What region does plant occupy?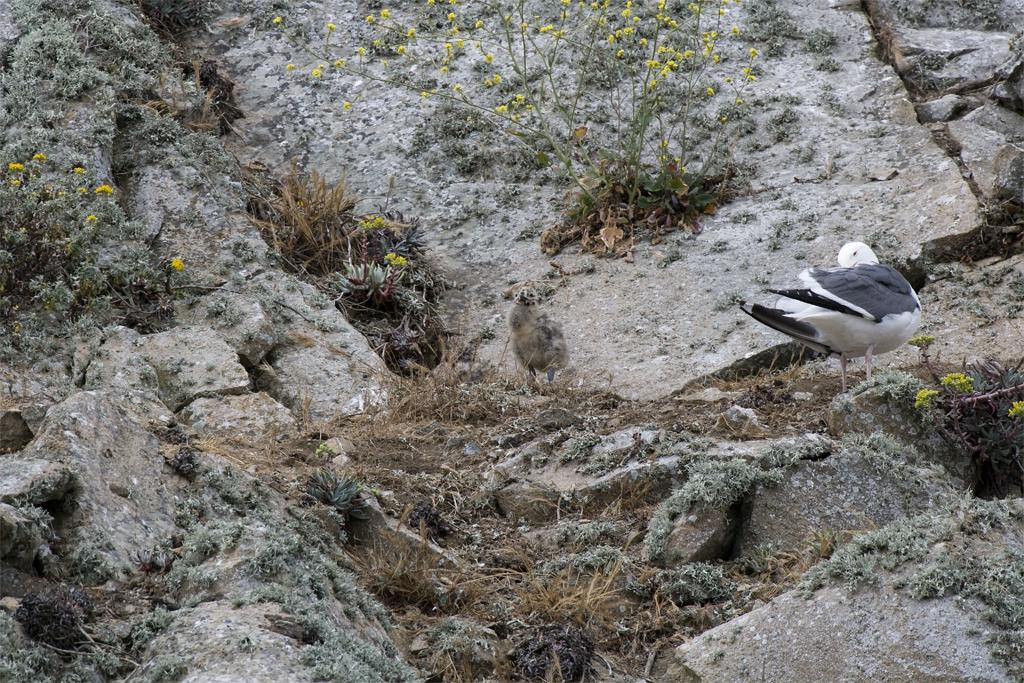
x1=766 y1=192 x2=820 y2=260.
